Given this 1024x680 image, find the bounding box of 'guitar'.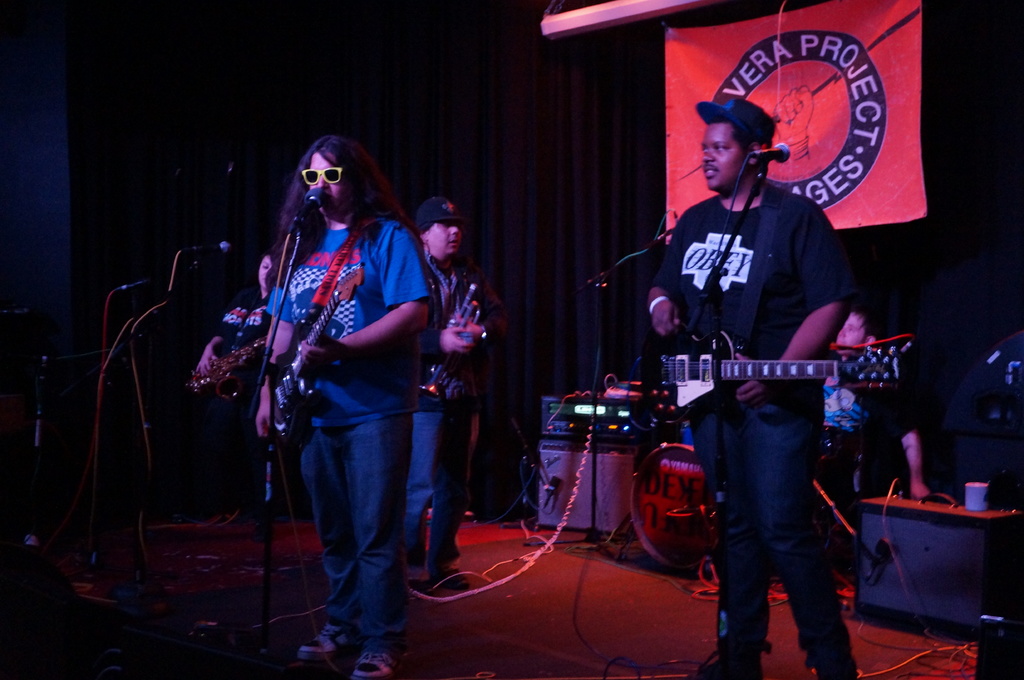
628:316:927:441.
